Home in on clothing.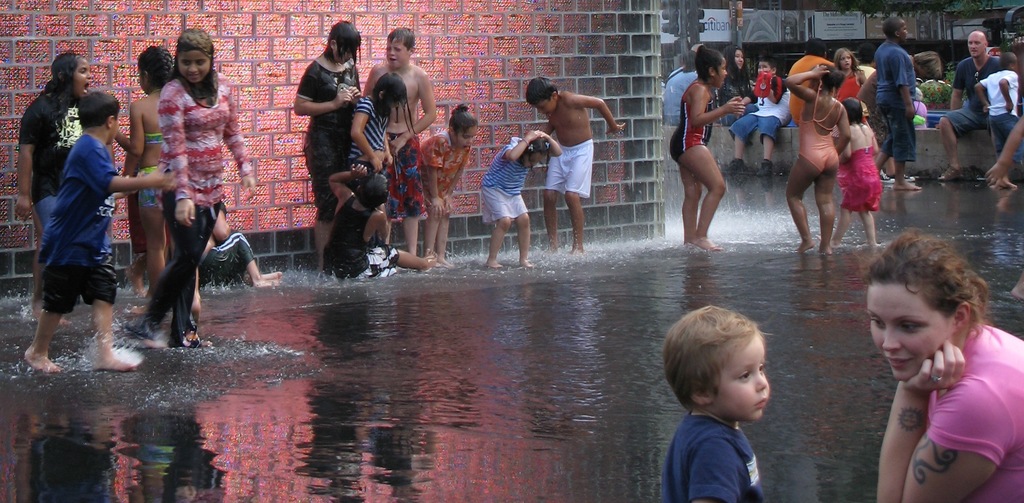
Homed in at bbox=[44, 132, 118, 320].
